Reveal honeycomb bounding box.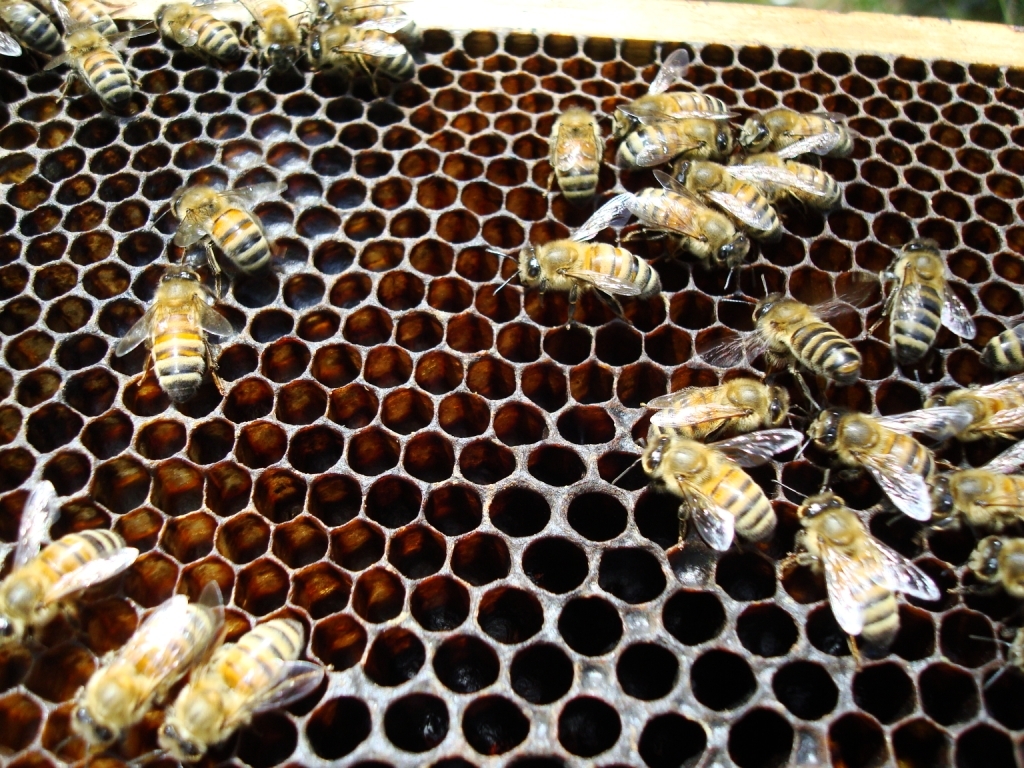
Revealed: <region>0, 0, 1023, 767</region>.
